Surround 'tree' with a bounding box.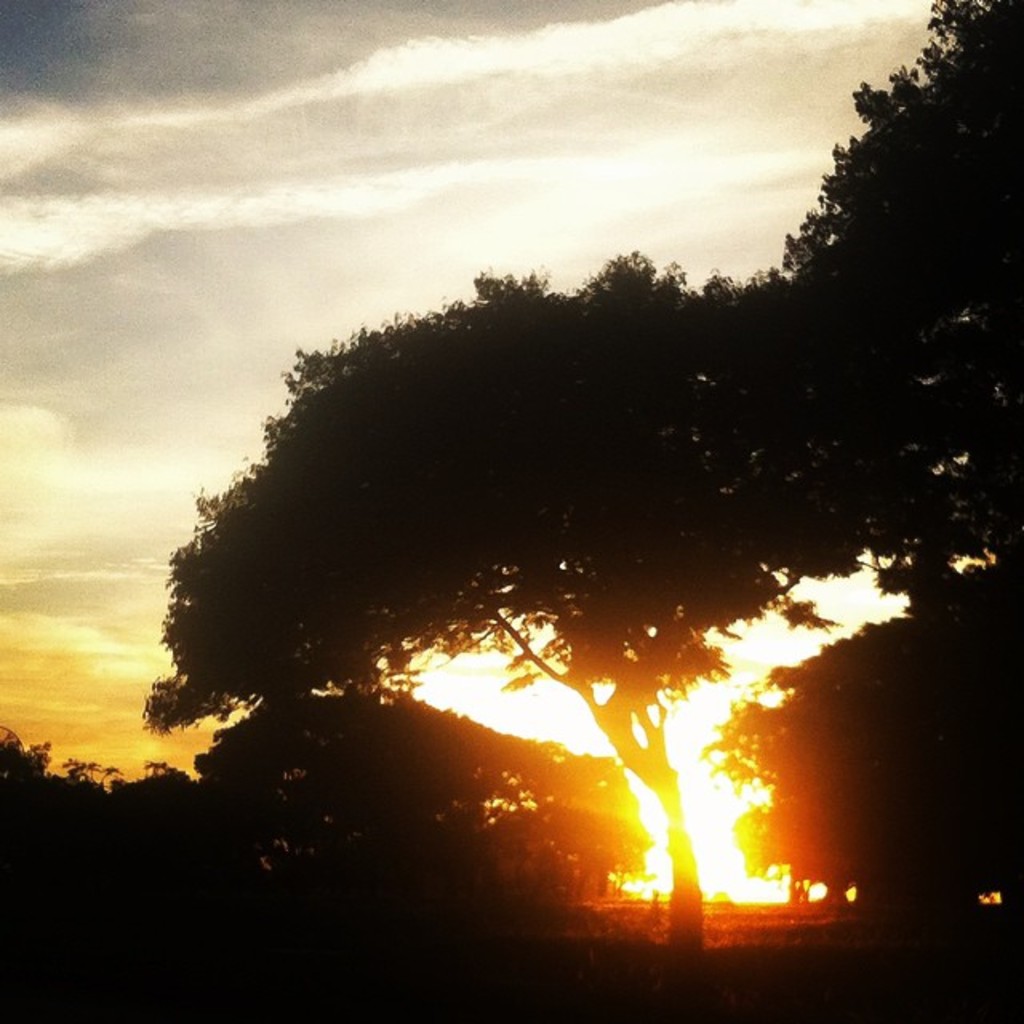
bbox=[717, 606, 1022, 933].
